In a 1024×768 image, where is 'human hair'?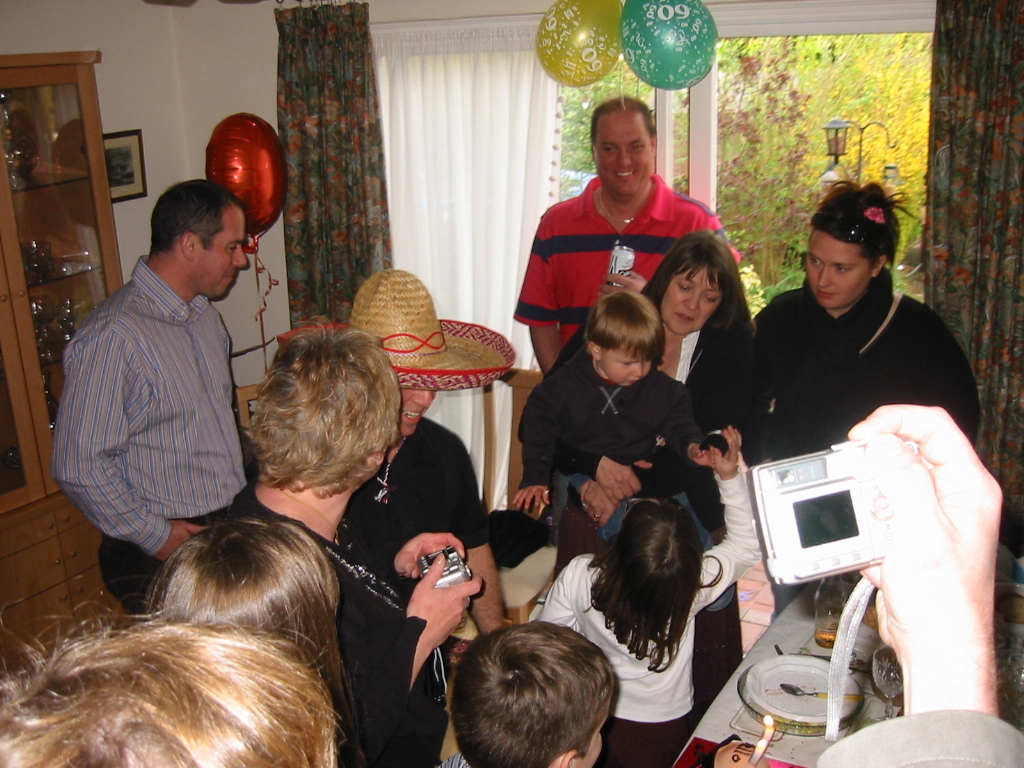
140 517 364 767.
